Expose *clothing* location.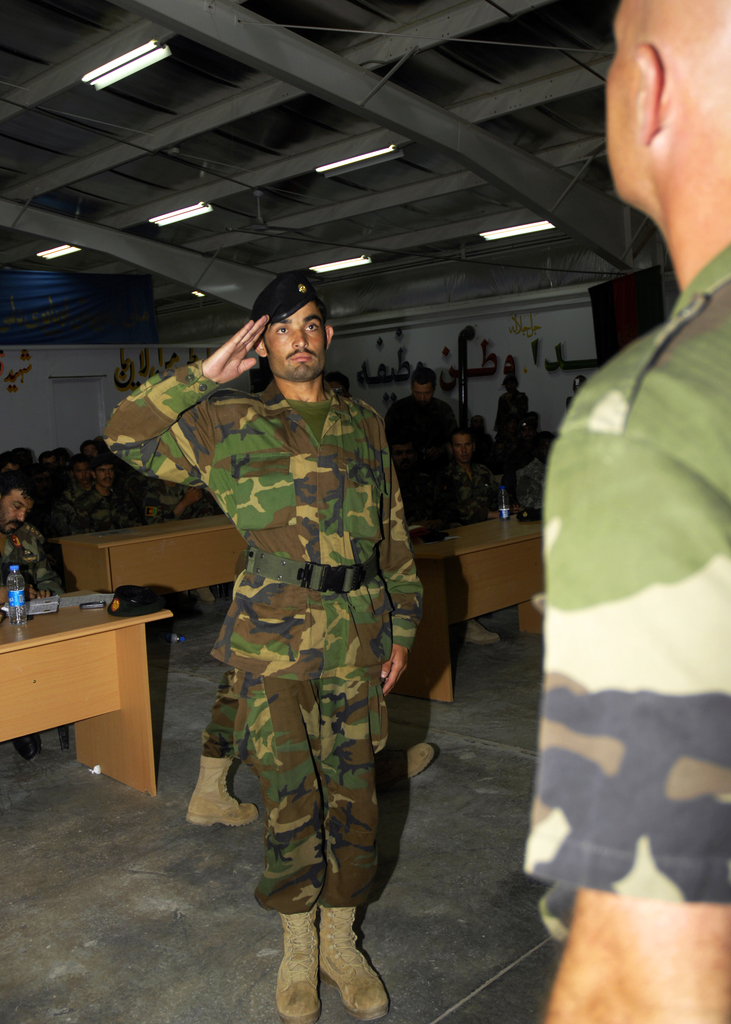
Exposed at 0/526/69/600.
